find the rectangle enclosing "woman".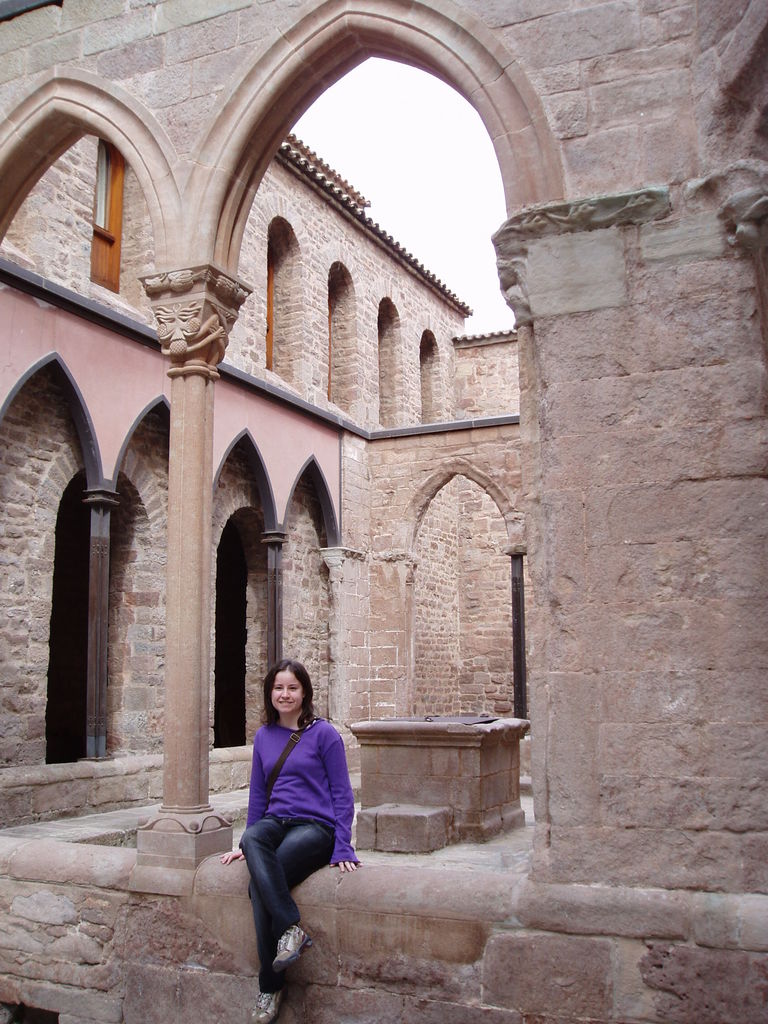
bbox=(222, 667, 362, 945).
